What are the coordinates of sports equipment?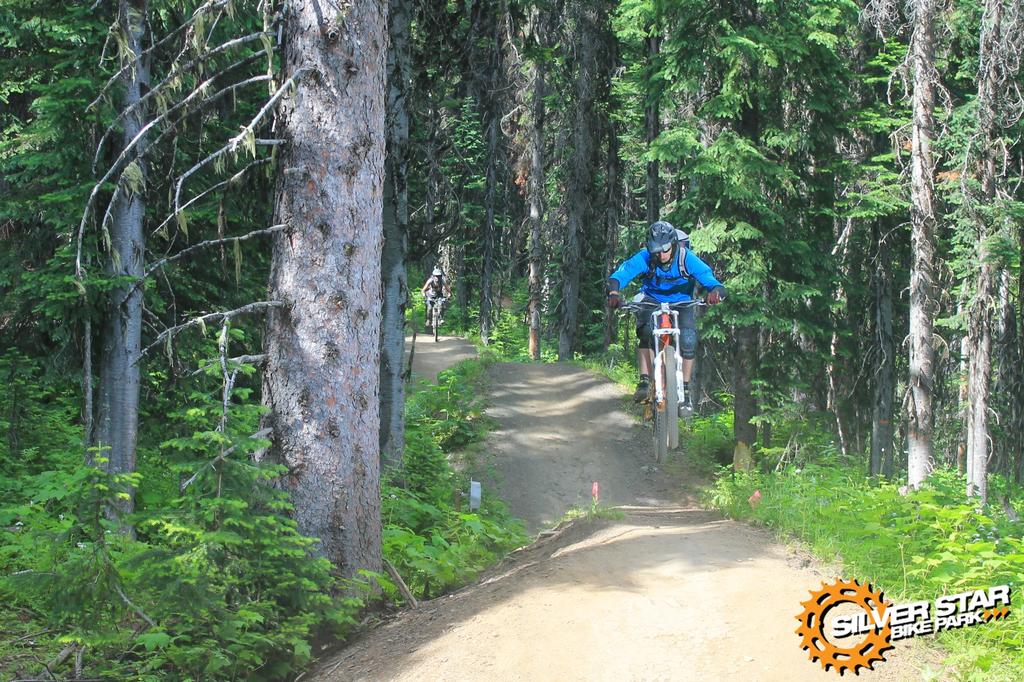
[616,296,720,463].
